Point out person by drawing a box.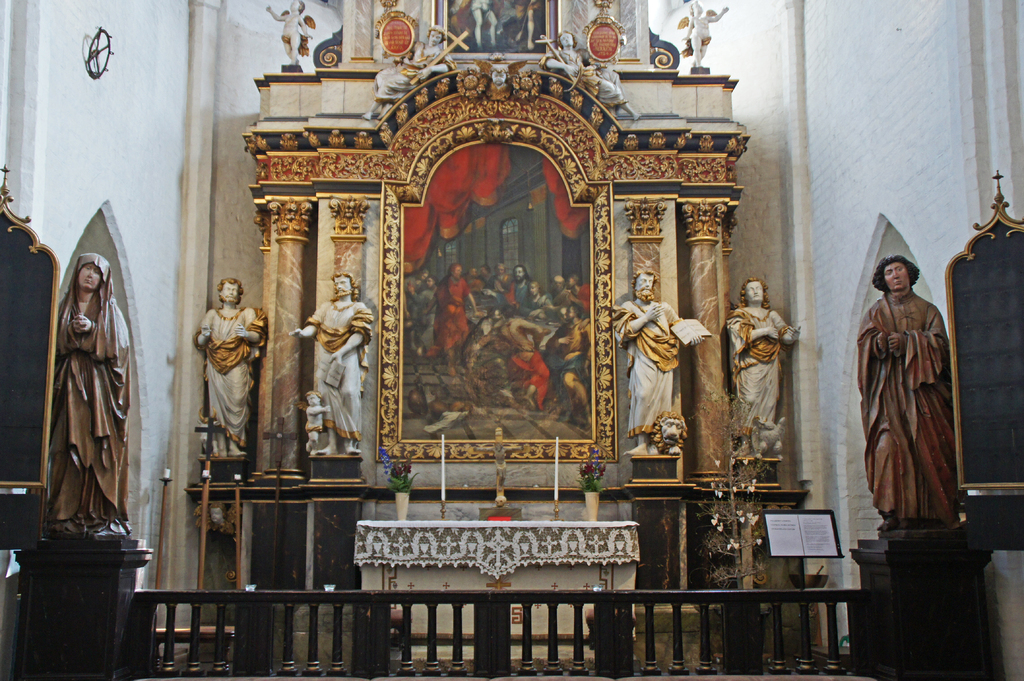
Rect(681, 0, 729, 67).
